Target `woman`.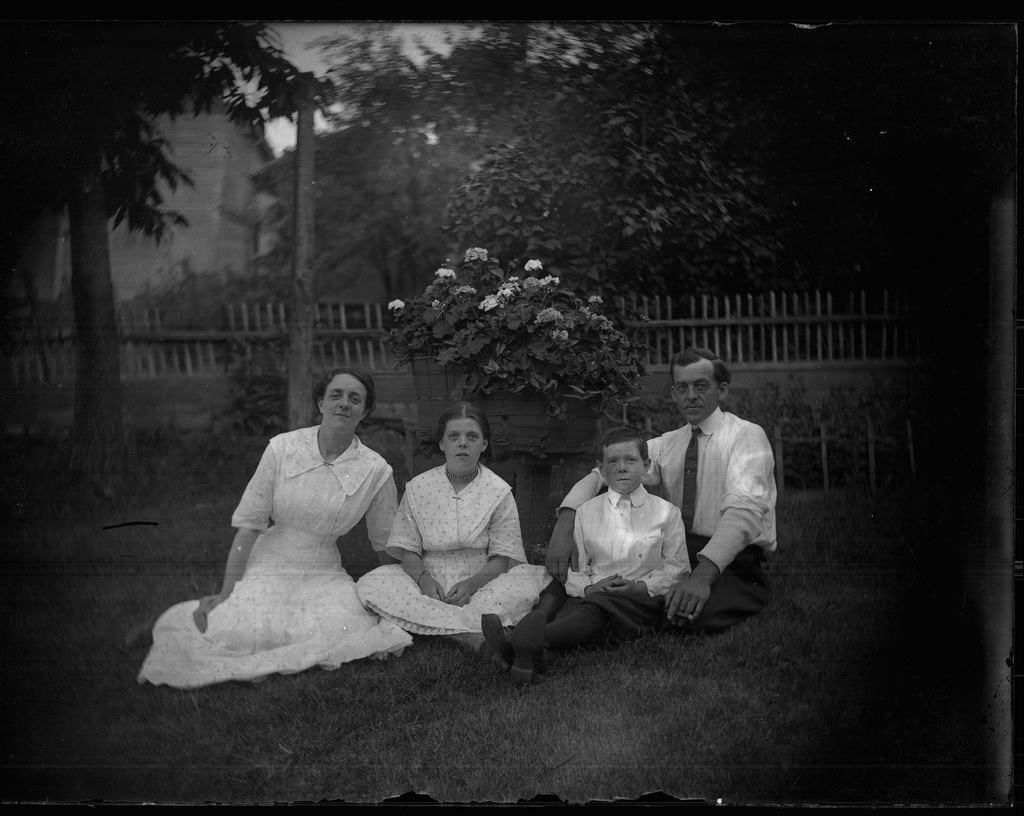
Target region: BBox(353, 407, 560, 653).
